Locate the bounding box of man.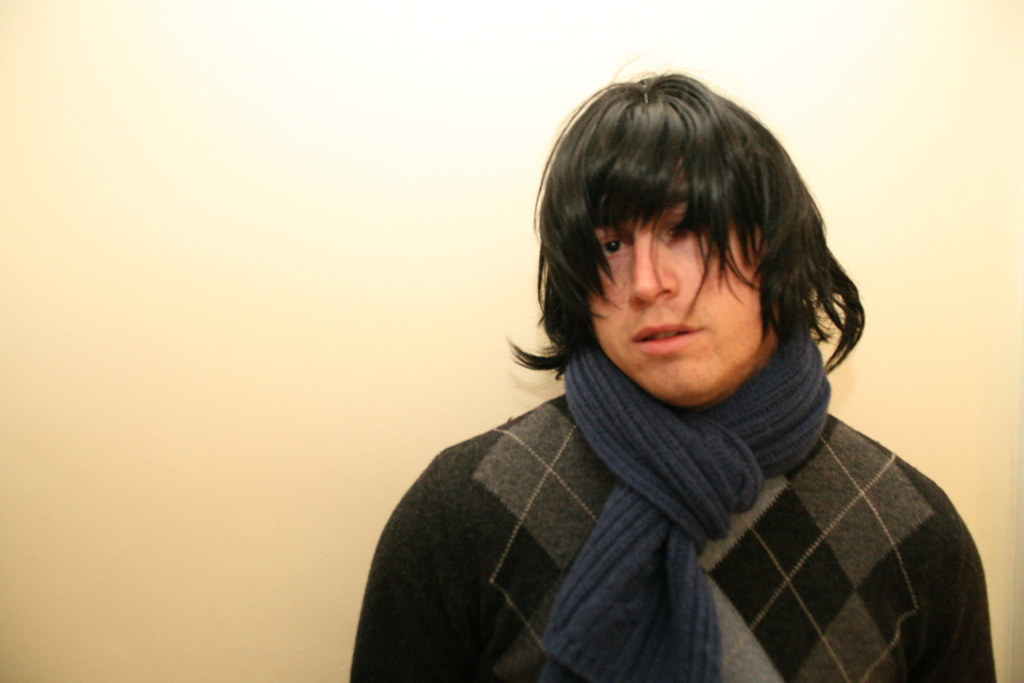
Bounding box: x1=287, y1=64, x2=973, y2=678.
